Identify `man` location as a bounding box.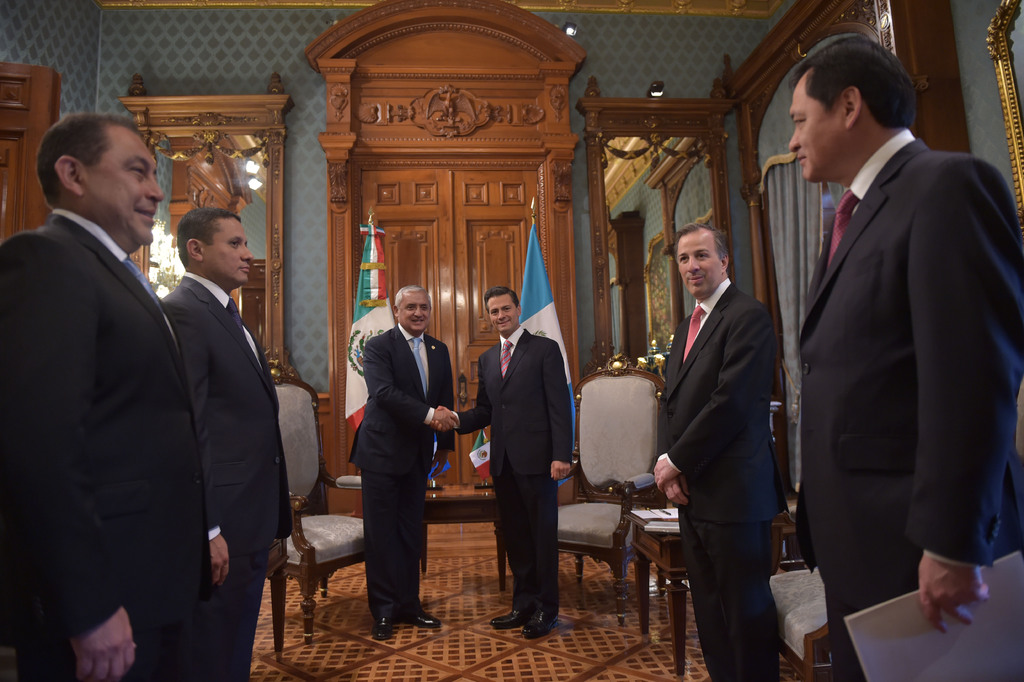
locate(653, 220, 788, 681).
